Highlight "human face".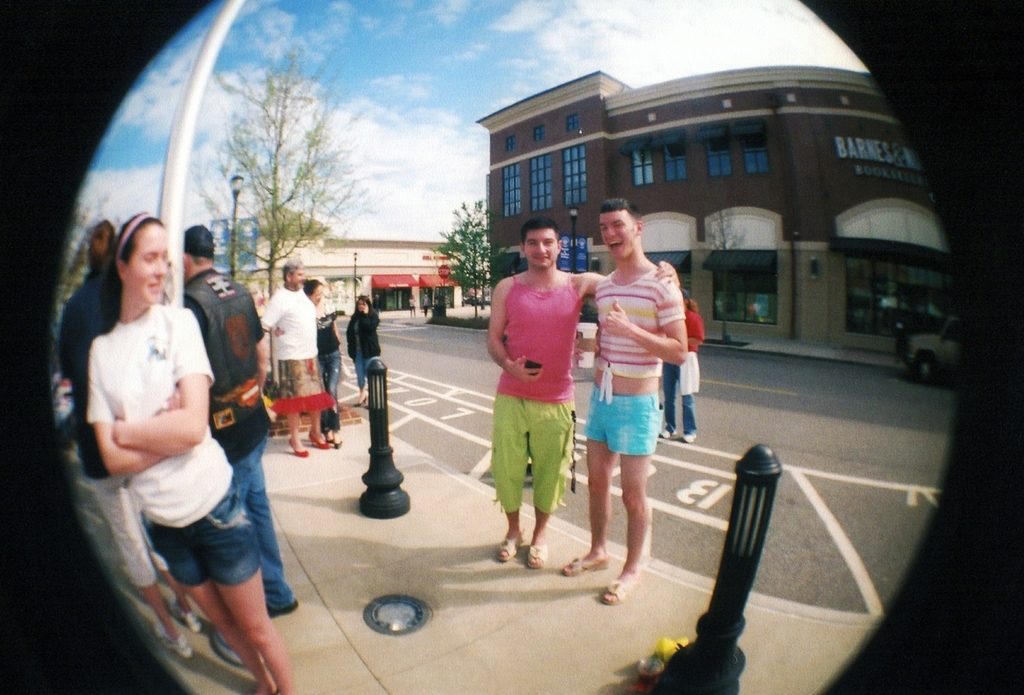
Highlighted region: [527,225,560,268].
